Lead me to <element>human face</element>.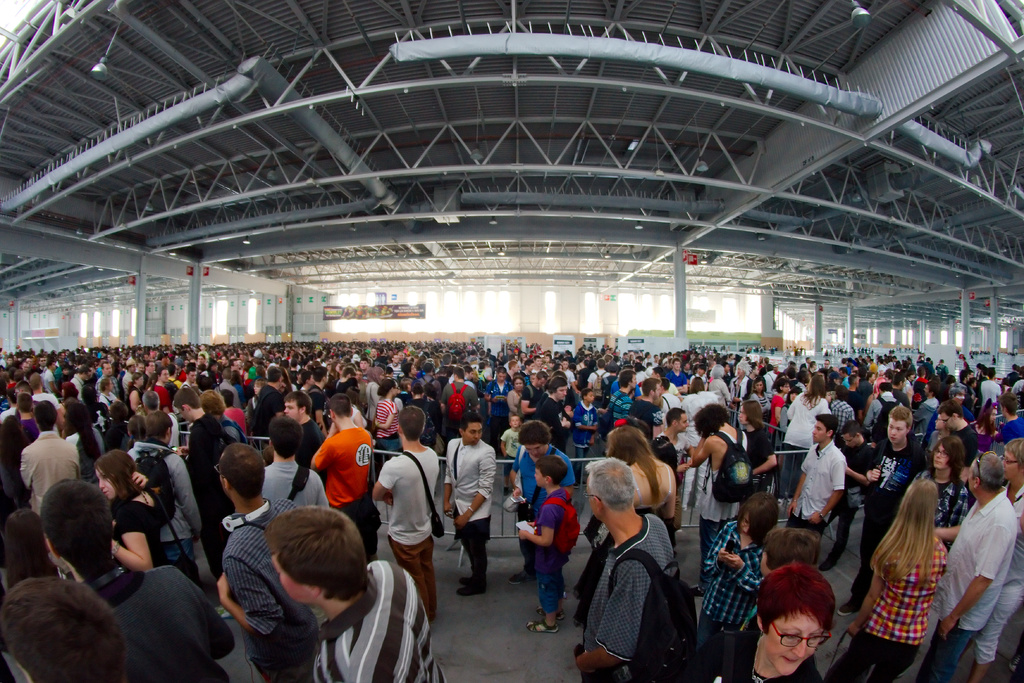
Lead to 504/412/521/431.
